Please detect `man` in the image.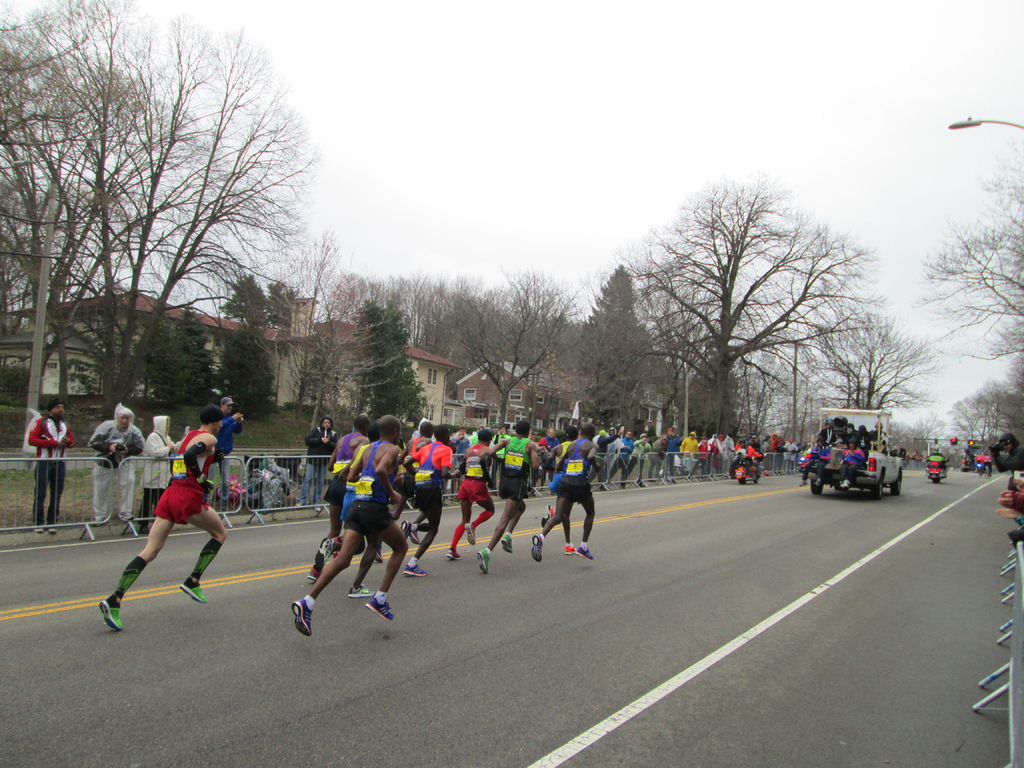
<box>799,437,828,495</box>.
